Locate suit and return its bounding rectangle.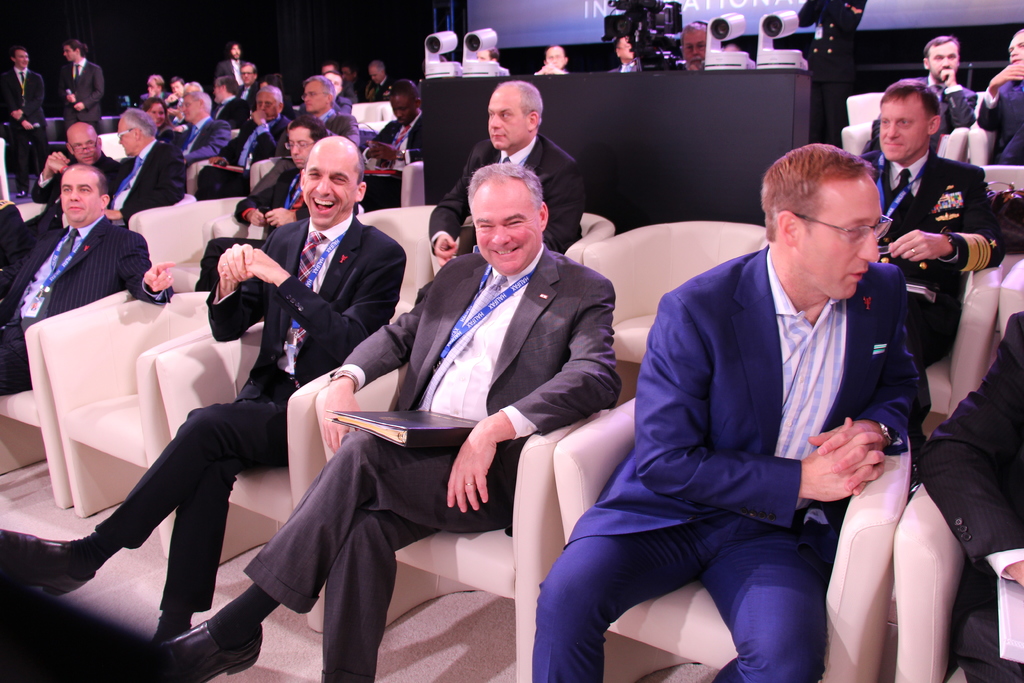
bbox(99, 215, 406, 614).
